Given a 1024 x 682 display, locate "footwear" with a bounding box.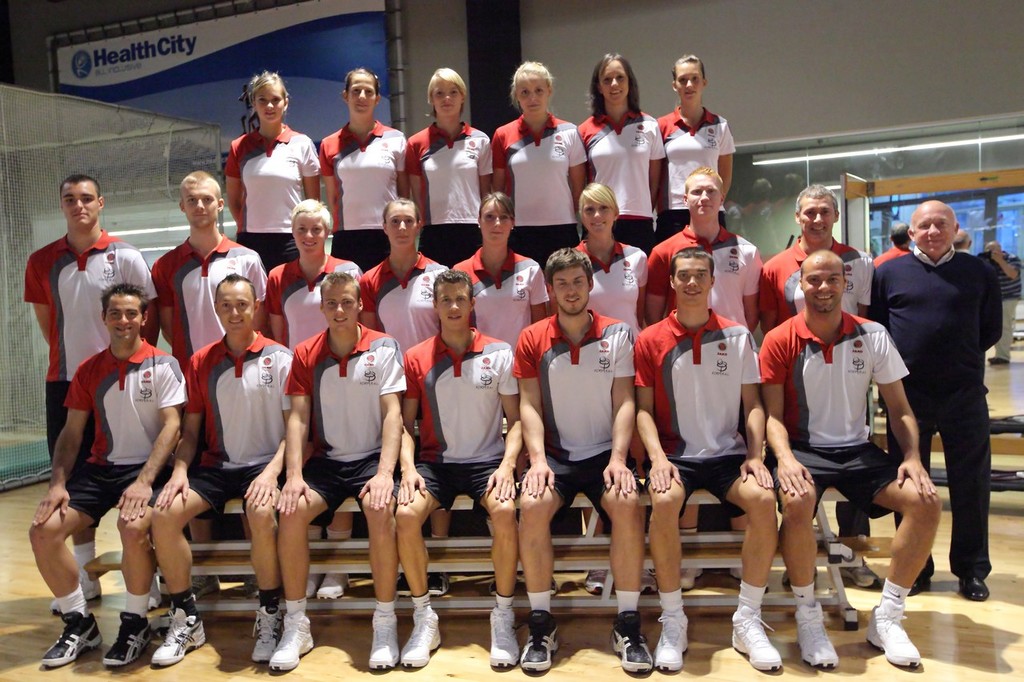
Located: (734, 612, 777, 671).
